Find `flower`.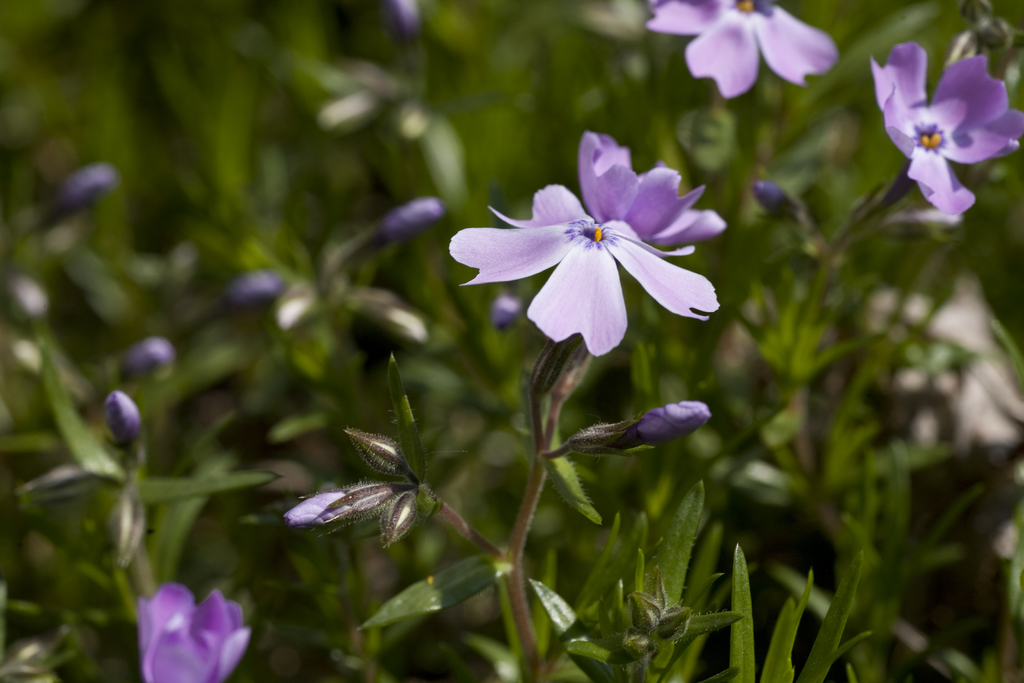
{"left": 138, "top": 580, "right": 250, "bottom": 682}.
